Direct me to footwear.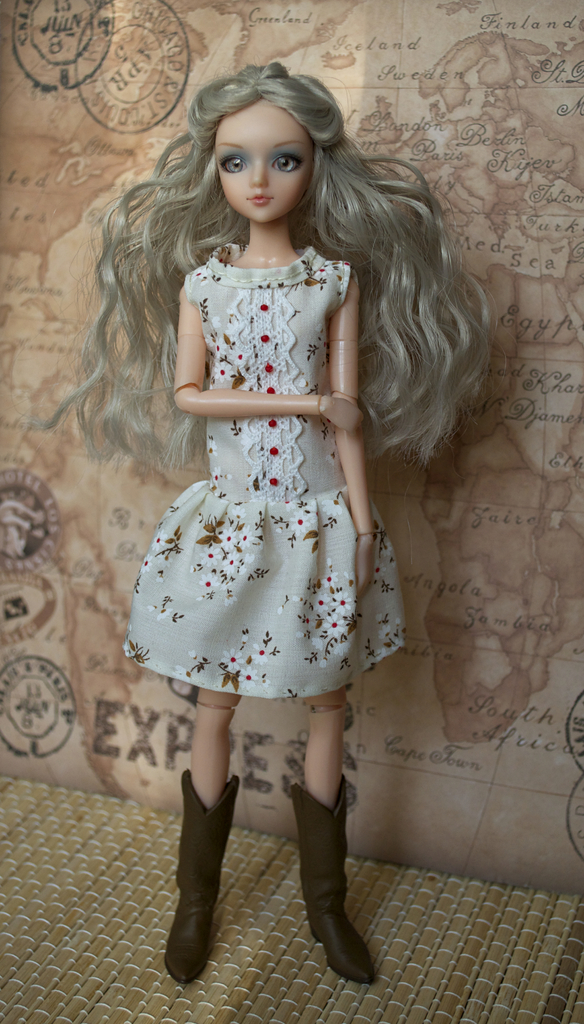
Direction: 274,788,376,991.
